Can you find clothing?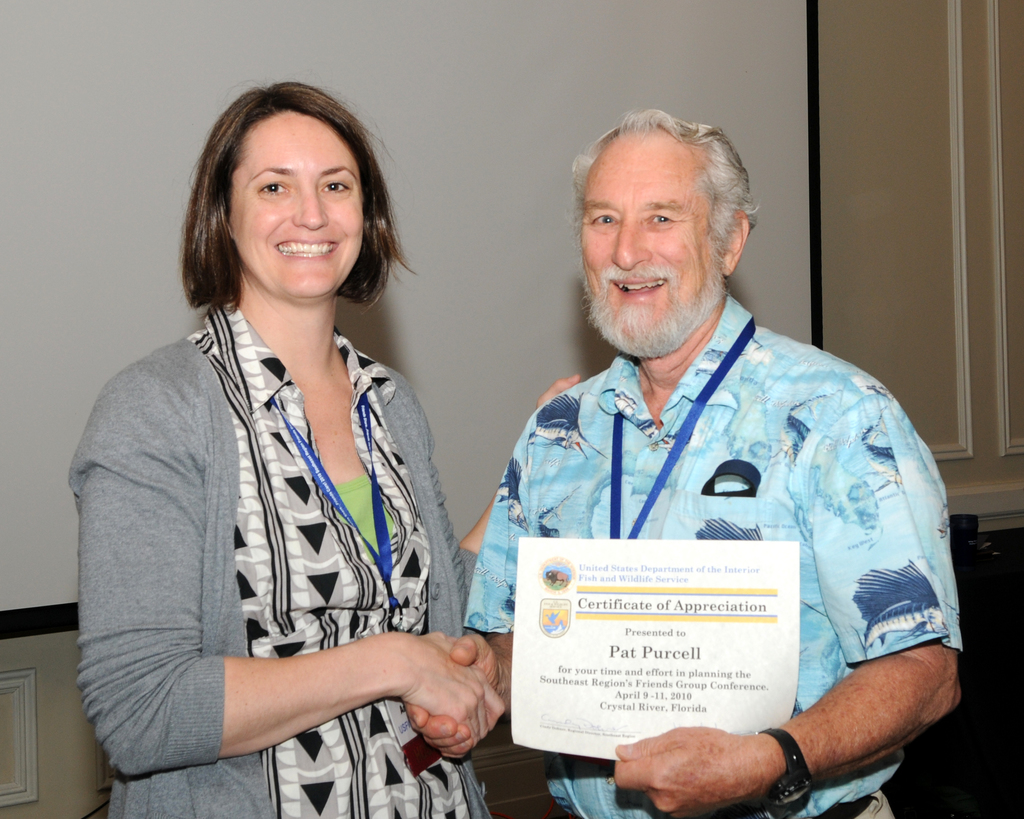
Yes, bounding box: <box>461,297,968,818</box>.
